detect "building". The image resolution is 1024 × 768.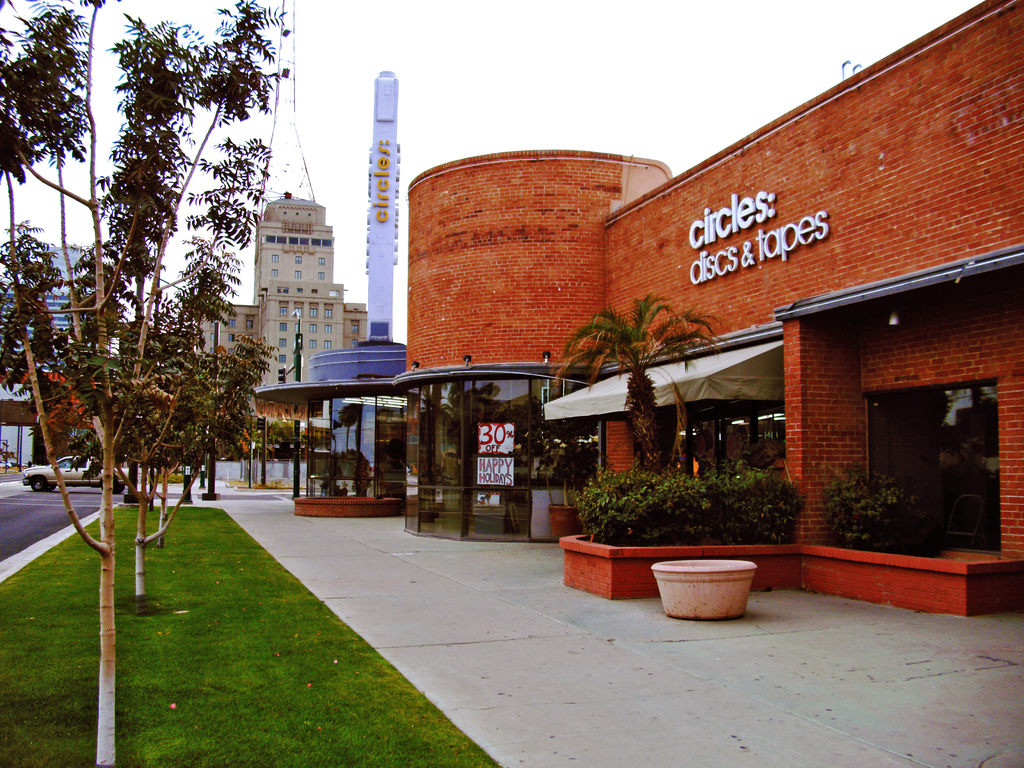
(184, 188, 371, 442).
